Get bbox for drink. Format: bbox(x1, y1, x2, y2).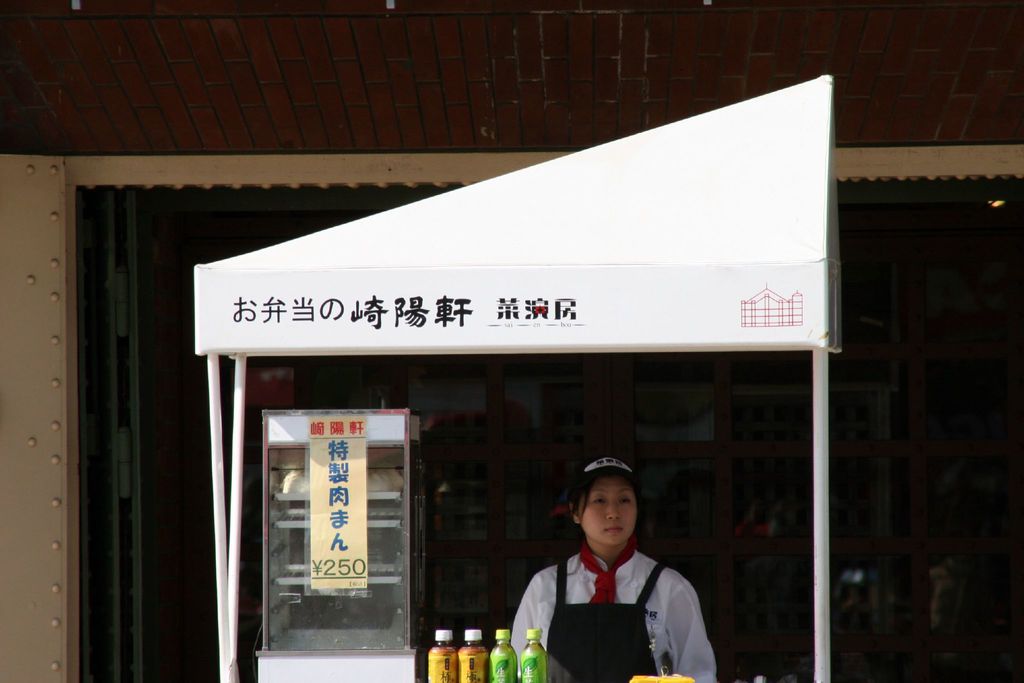
bbox(461, 628, 488, 682).
